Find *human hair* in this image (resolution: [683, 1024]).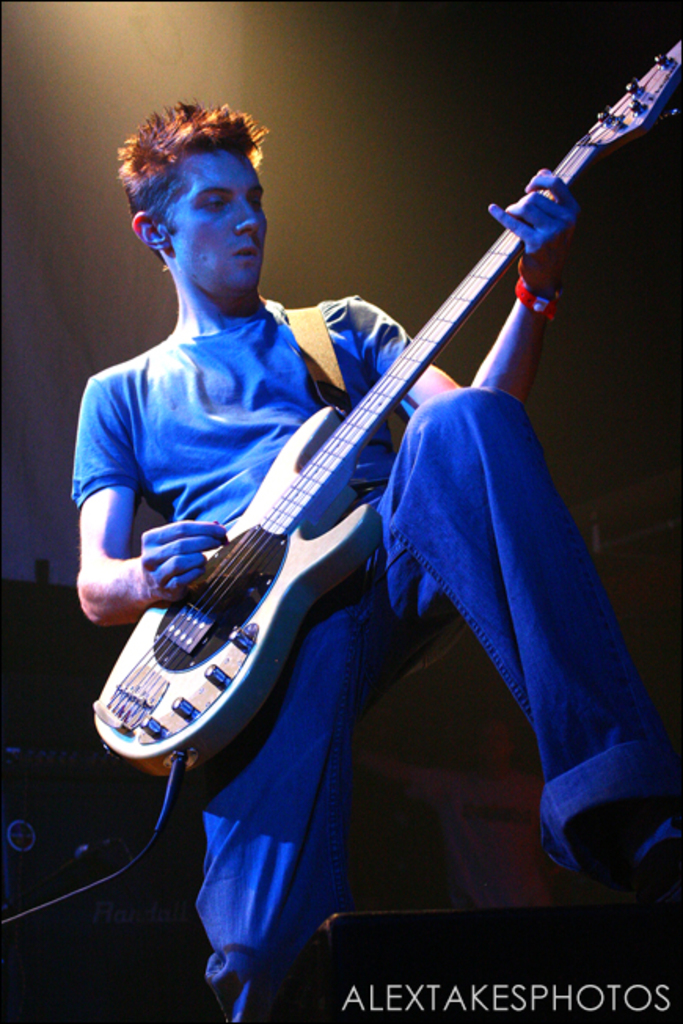
115:91:270:267.
